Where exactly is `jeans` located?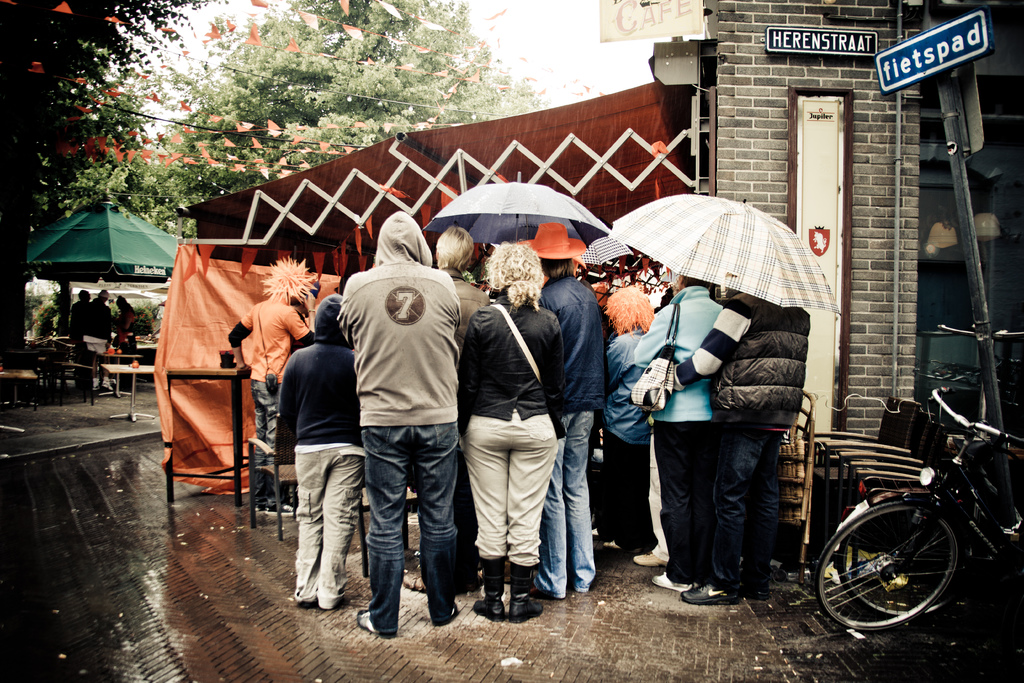
Its bounding box is rect(365, 428, 465, 634).
